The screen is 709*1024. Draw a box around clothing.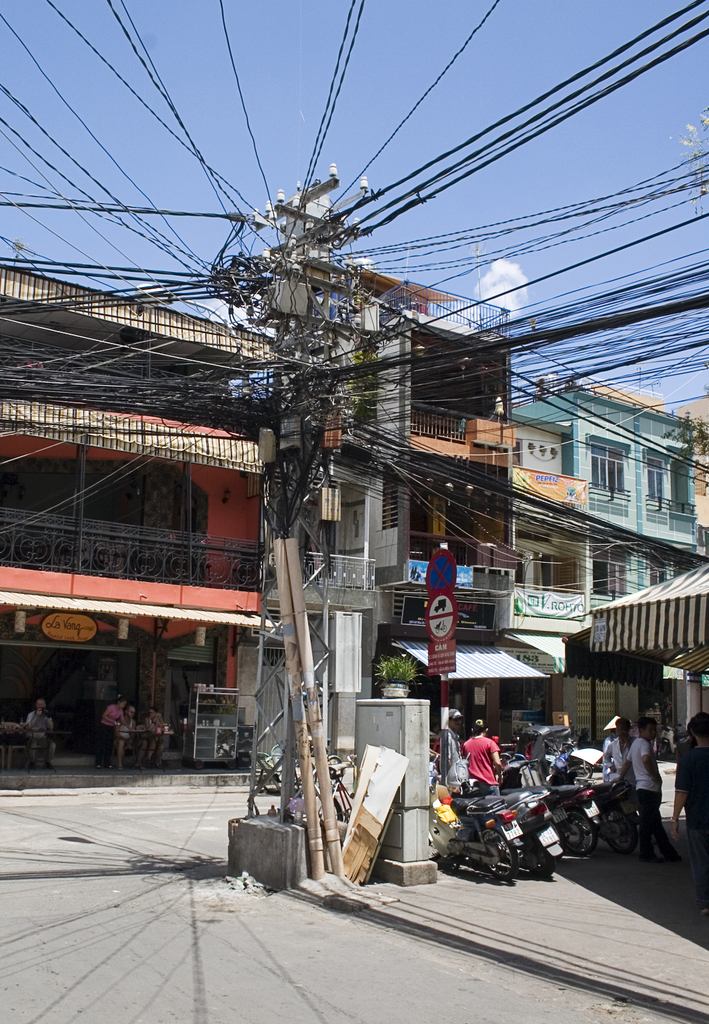
(left=463, top=737, right=500, bottom=791).
